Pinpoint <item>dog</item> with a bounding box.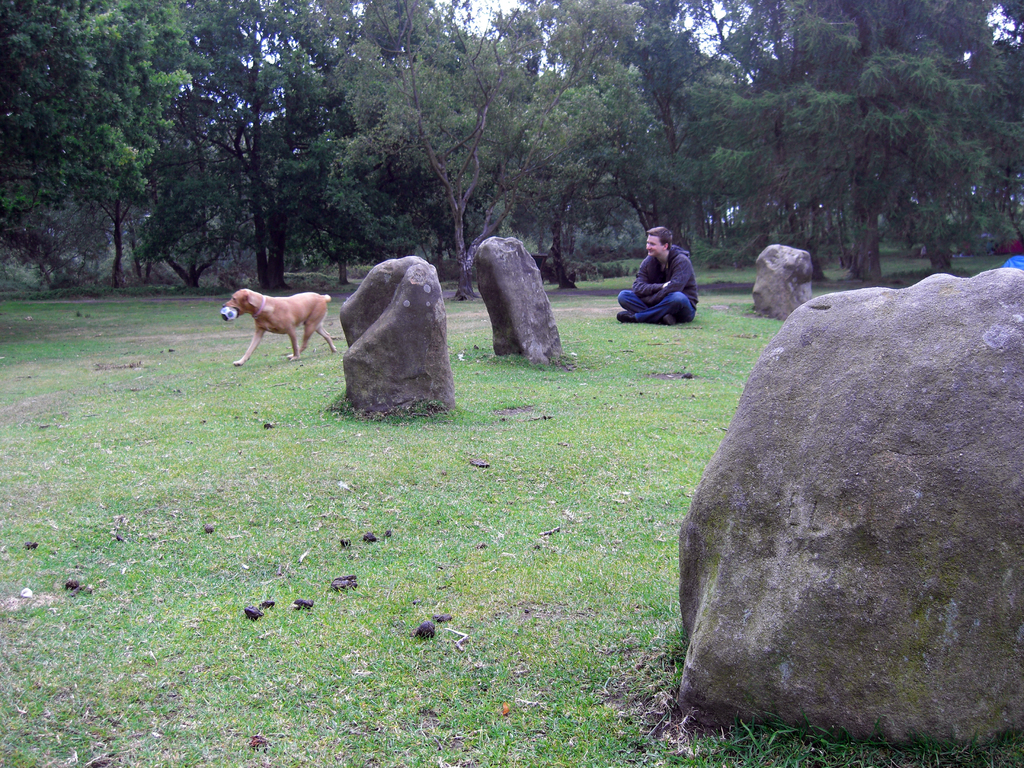
left=223, top=288, right=334, bottom=367.
